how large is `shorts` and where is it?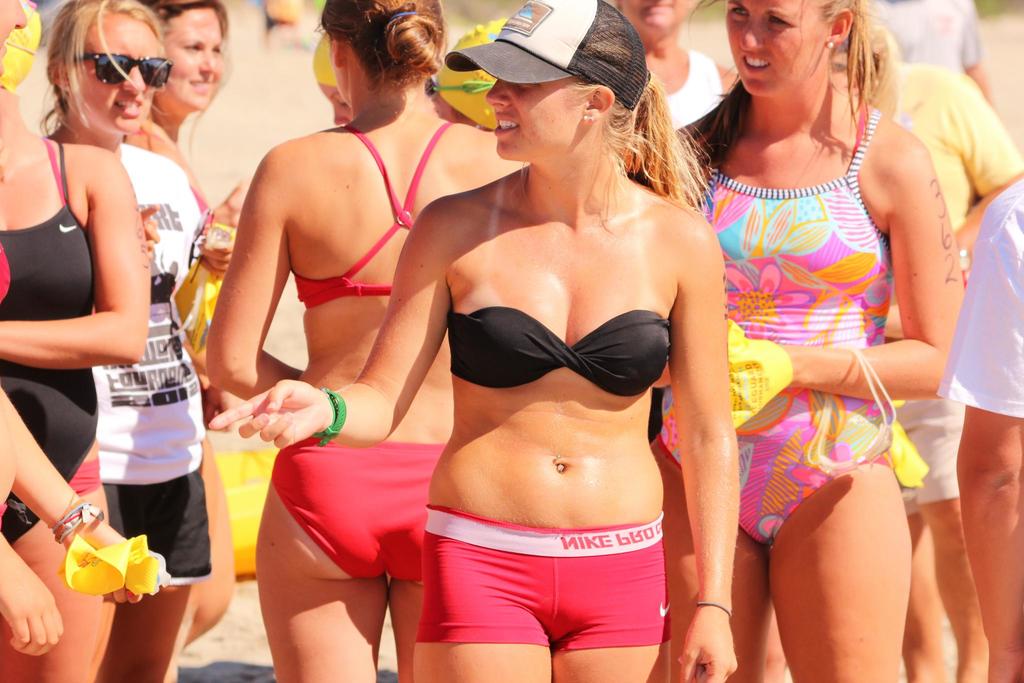
Bounding box: locate(268, 441, 440, 595).
